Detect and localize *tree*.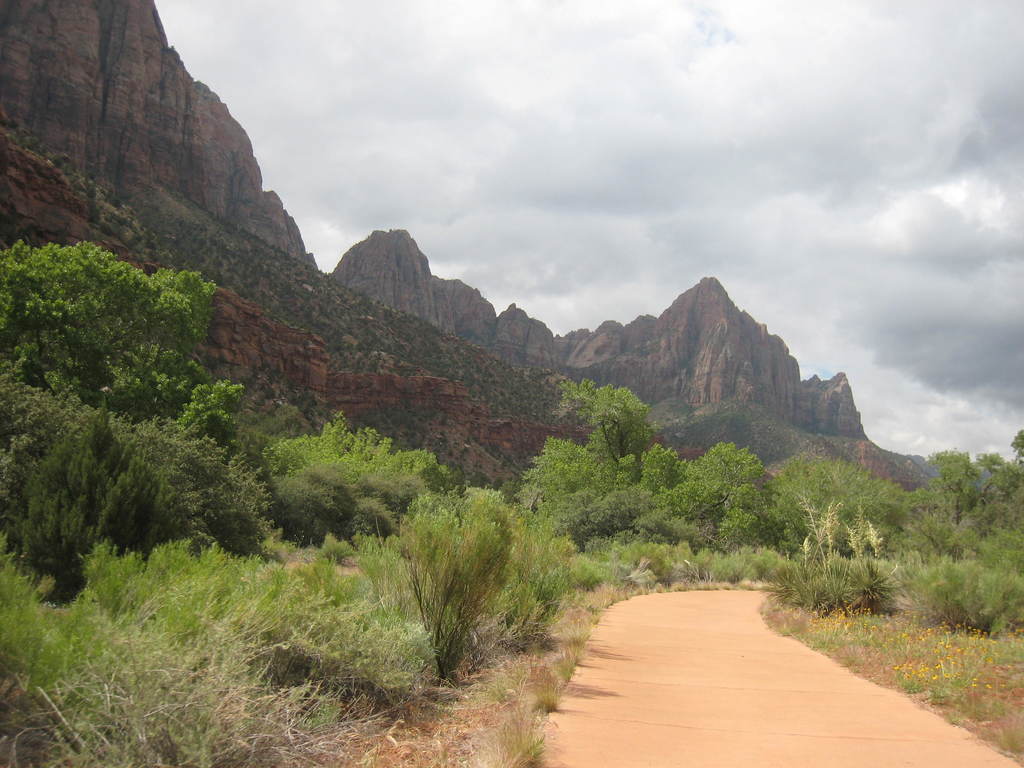
Localized at box=[948, 430, 1023, 564].
